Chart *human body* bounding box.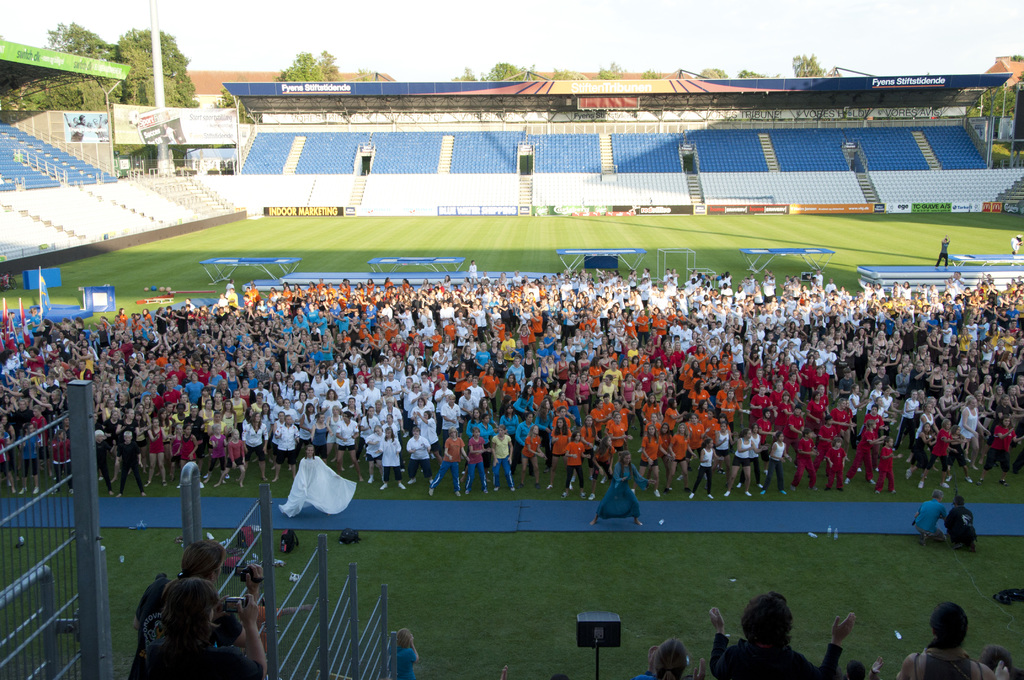
Charted: bbox=[596, 268, 607, 277].
